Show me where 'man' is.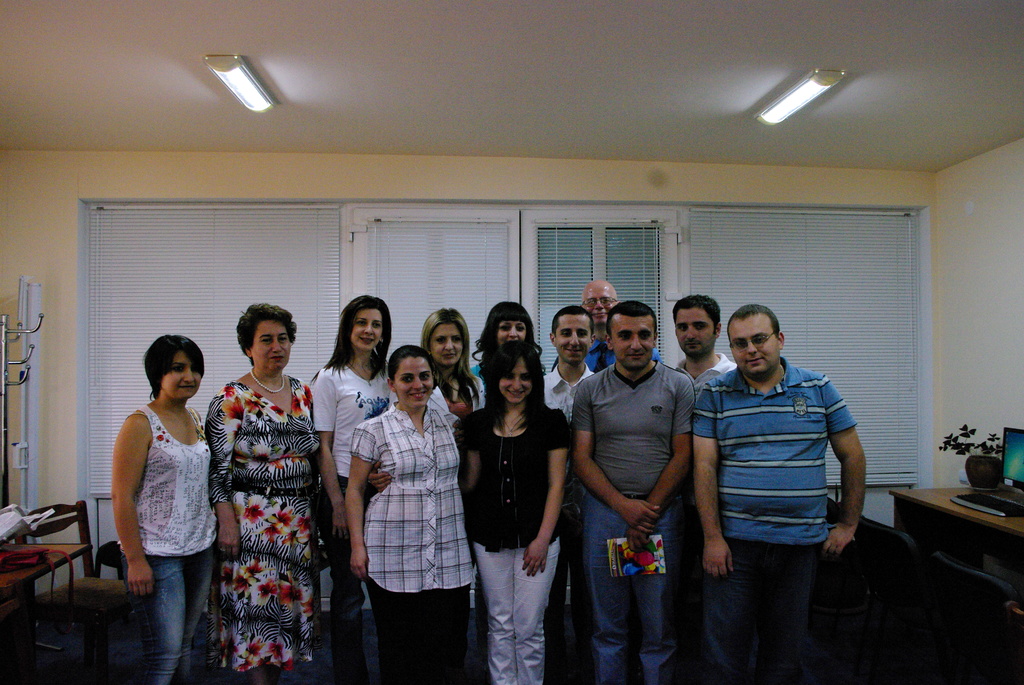
'man' is at (left=564, top=301, right=698, bottom=684).
